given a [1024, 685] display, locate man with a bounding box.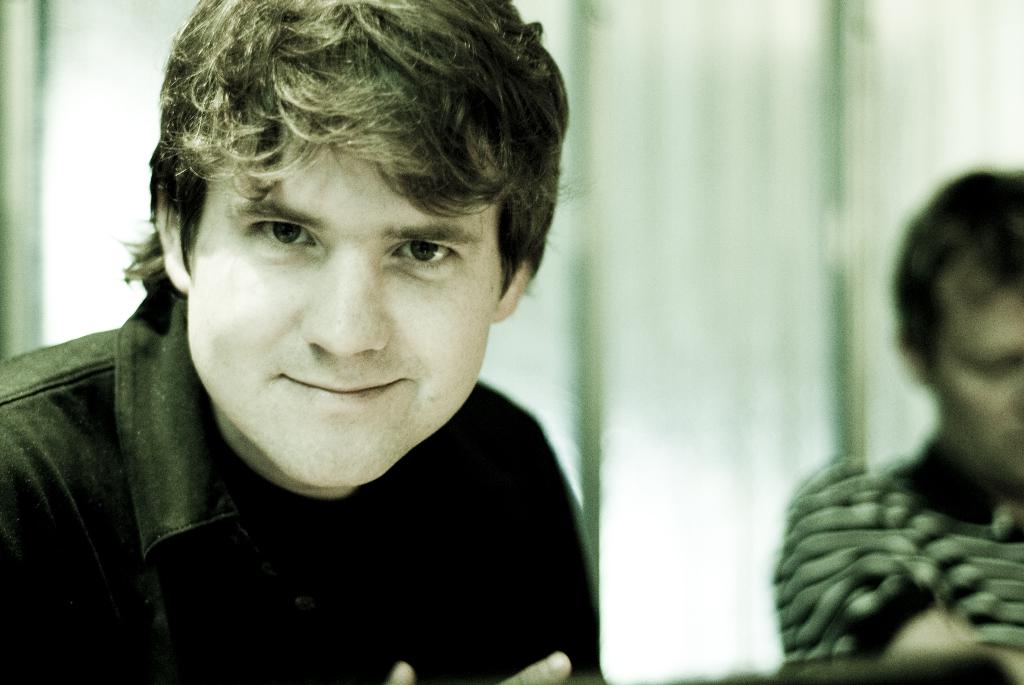
Located: 789,164,1023,684.
